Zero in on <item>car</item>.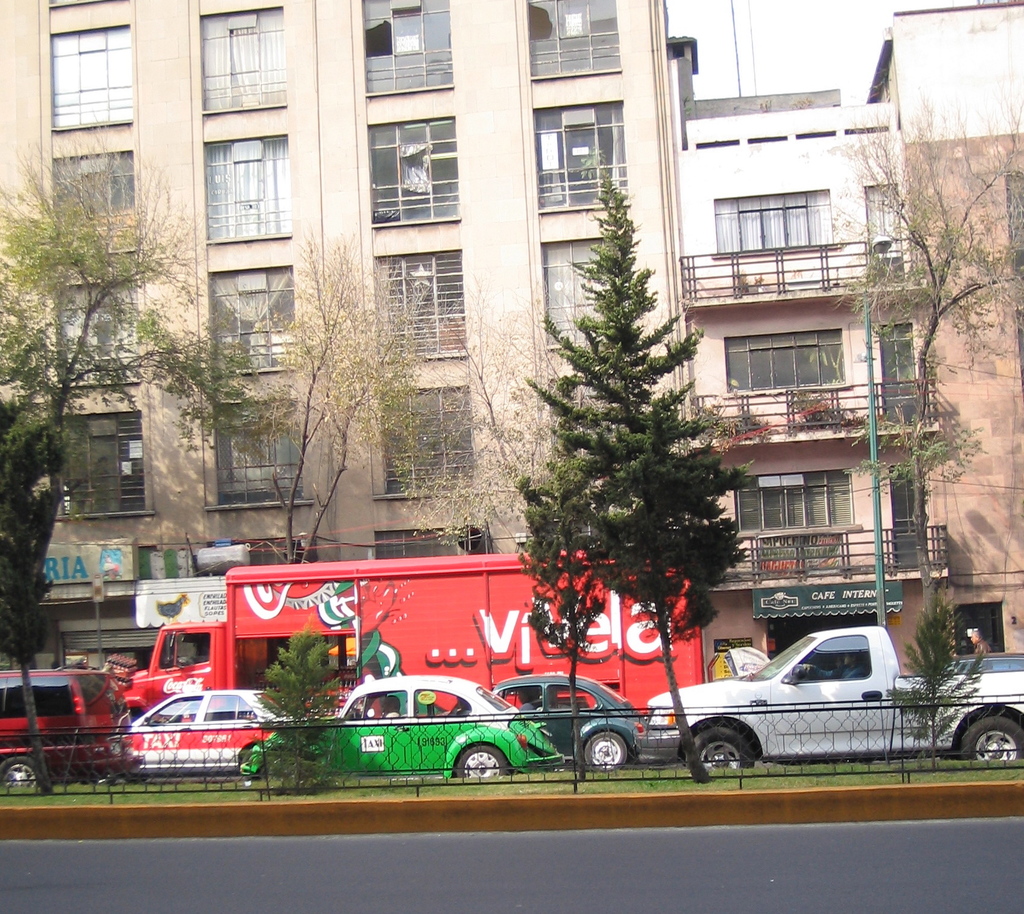
Zeroed in: 635, 621, 1023, 782.
